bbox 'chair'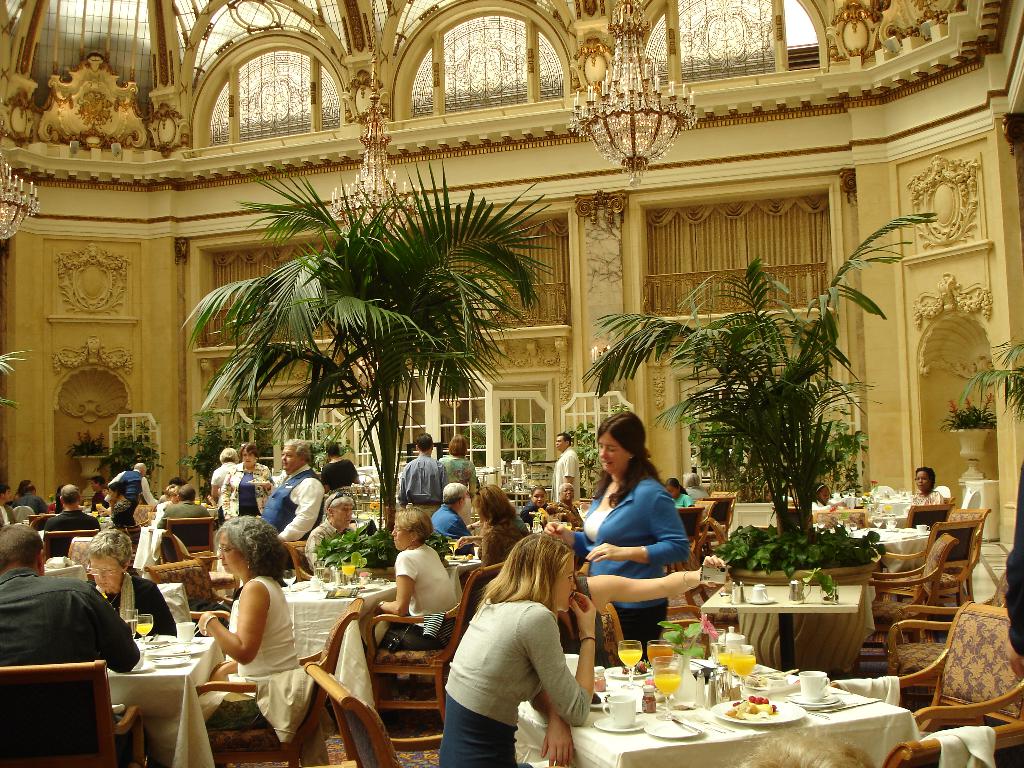
[143, 525, 242, 591]
